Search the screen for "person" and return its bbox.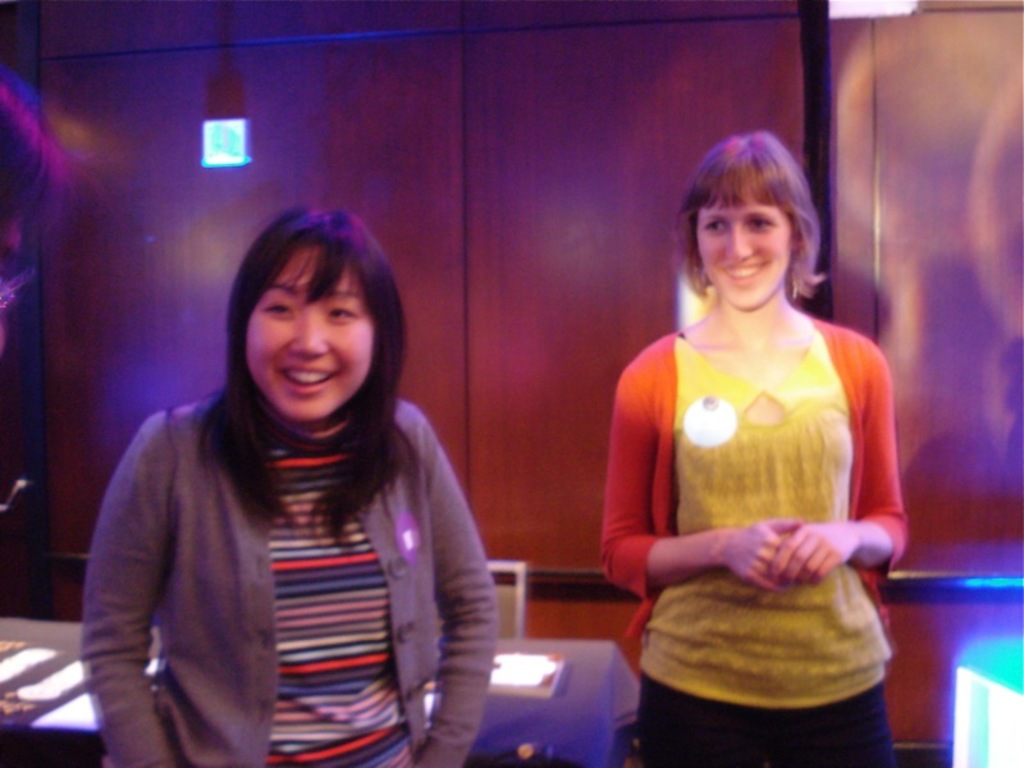
Found: select_region(603, 128, 906, 767).
